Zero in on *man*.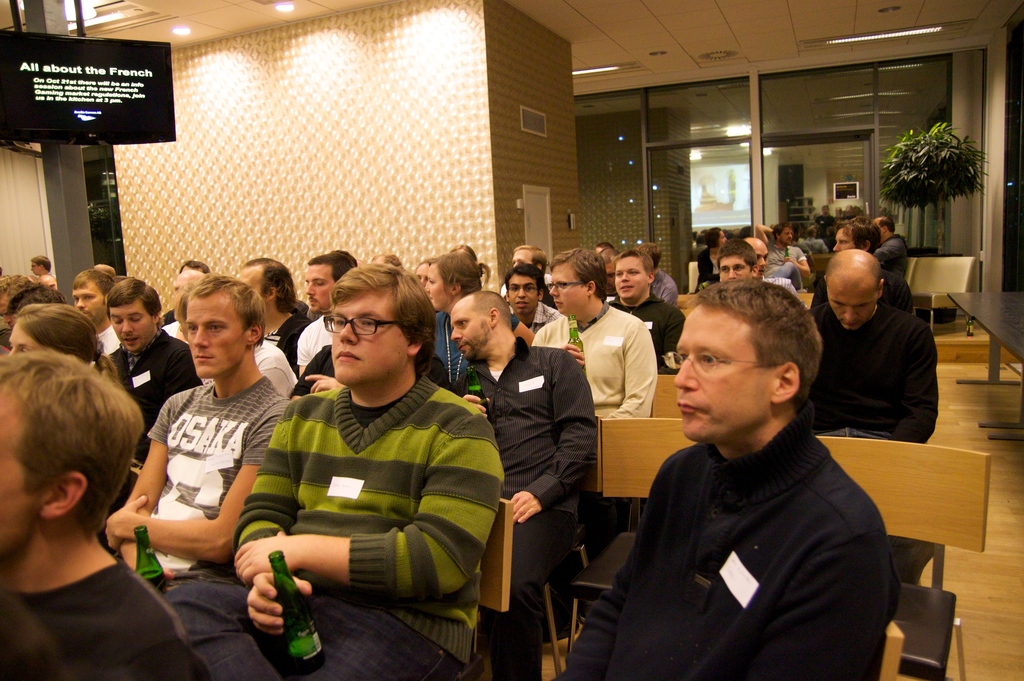
Zeroed in: (605,248,687,374).
